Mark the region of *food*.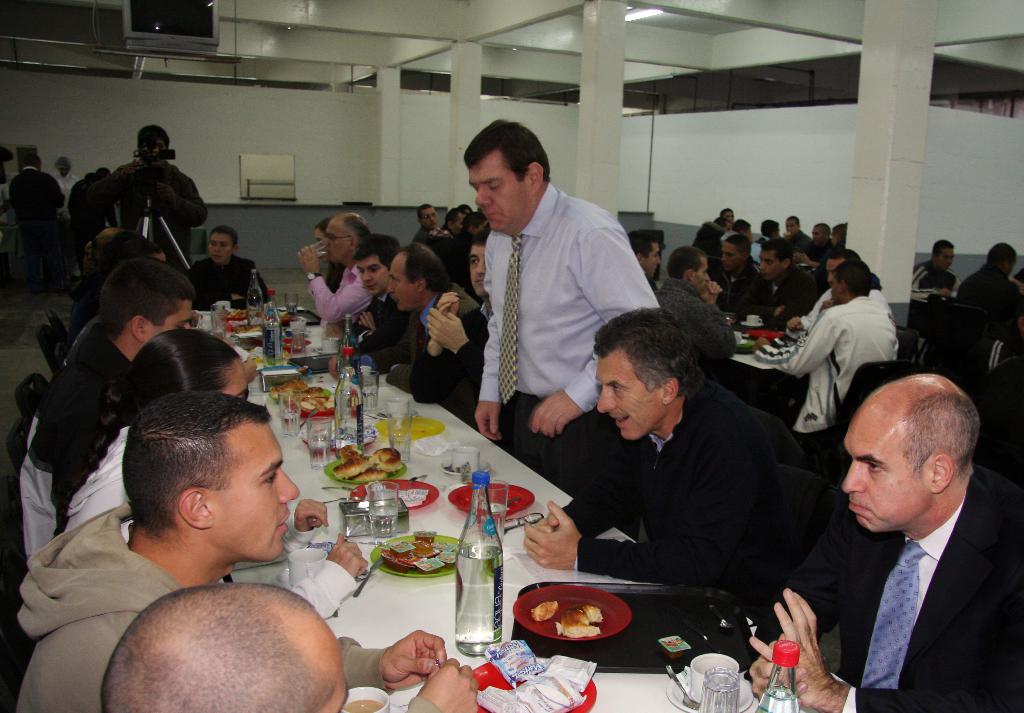
Region: crop(360, 467, 385, 479).
